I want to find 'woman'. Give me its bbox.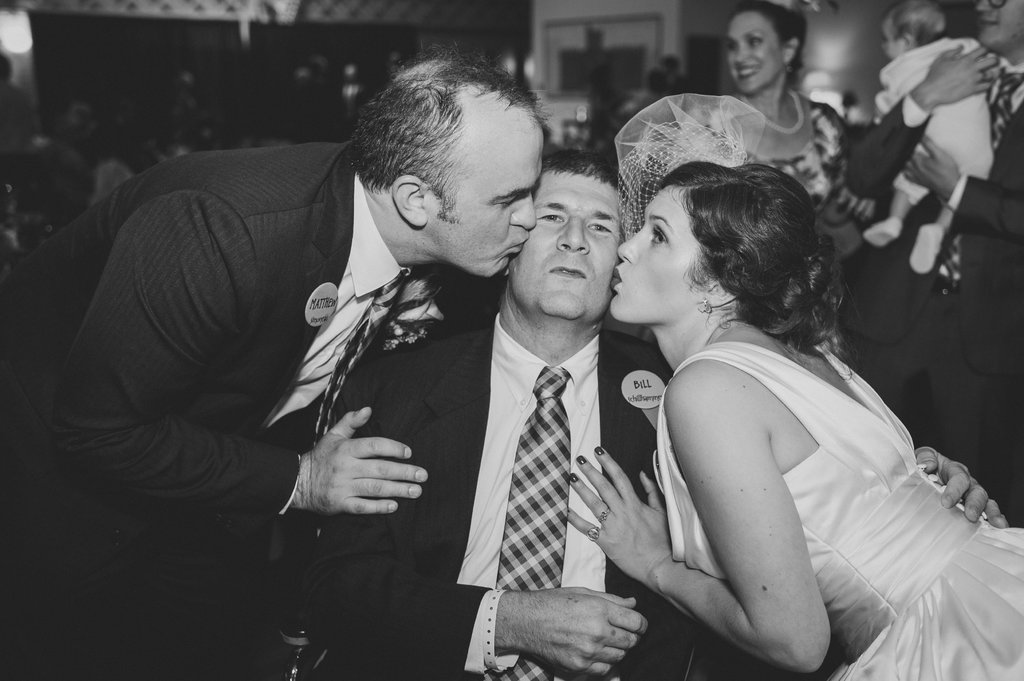
(x1=684, y1=0, x2=867, y2=251).
